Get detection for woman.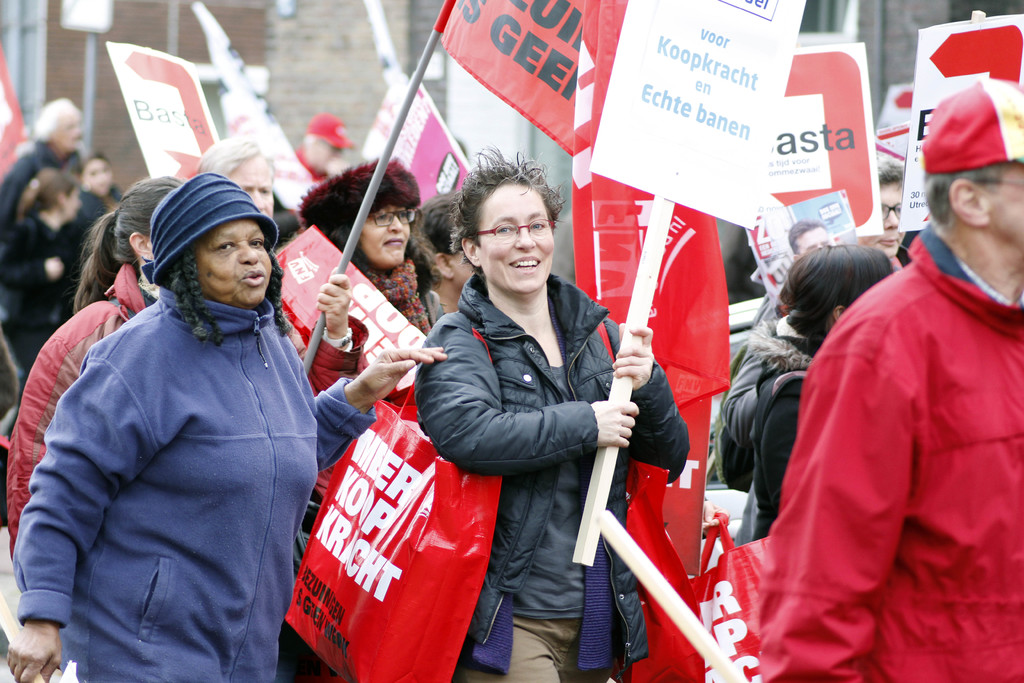
Detection: region(297, 158, 442, 336).
